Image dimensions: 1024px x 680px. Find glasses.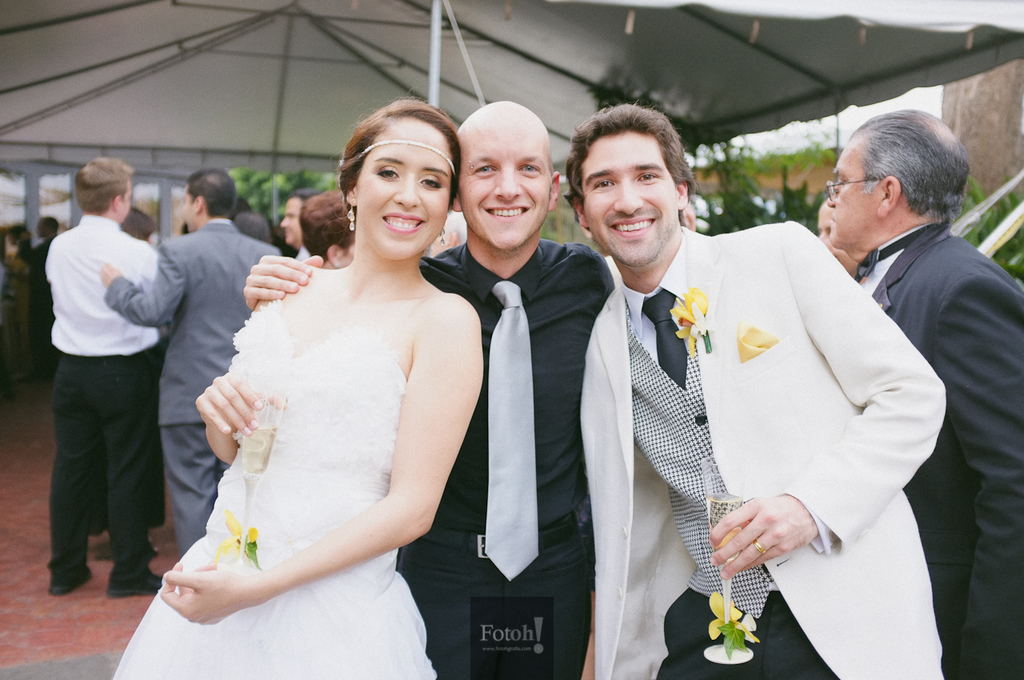
box=[821, 175, 881, 202].
